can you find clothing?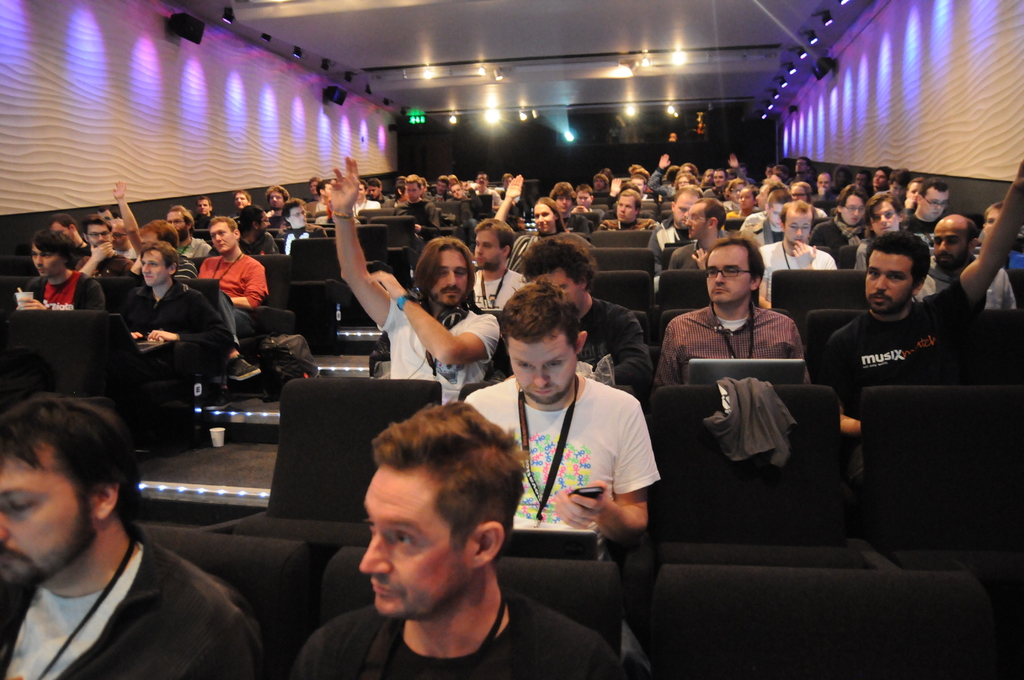
Yes, bounding box: 292,602,627,679.
